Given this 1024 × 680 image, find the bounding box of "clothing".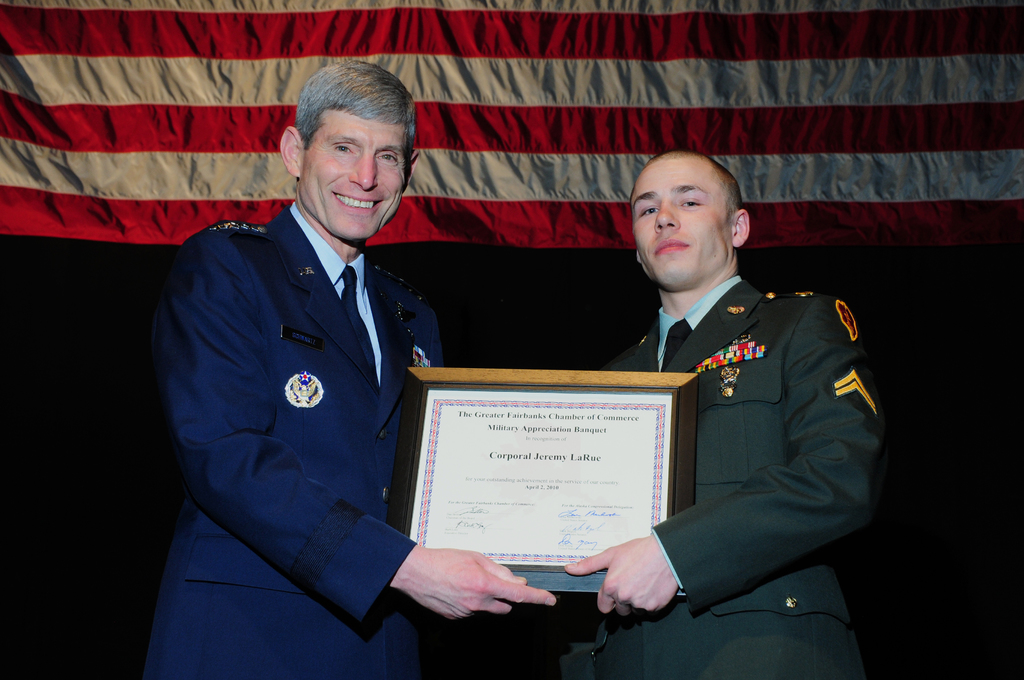
136:200:447:676.
